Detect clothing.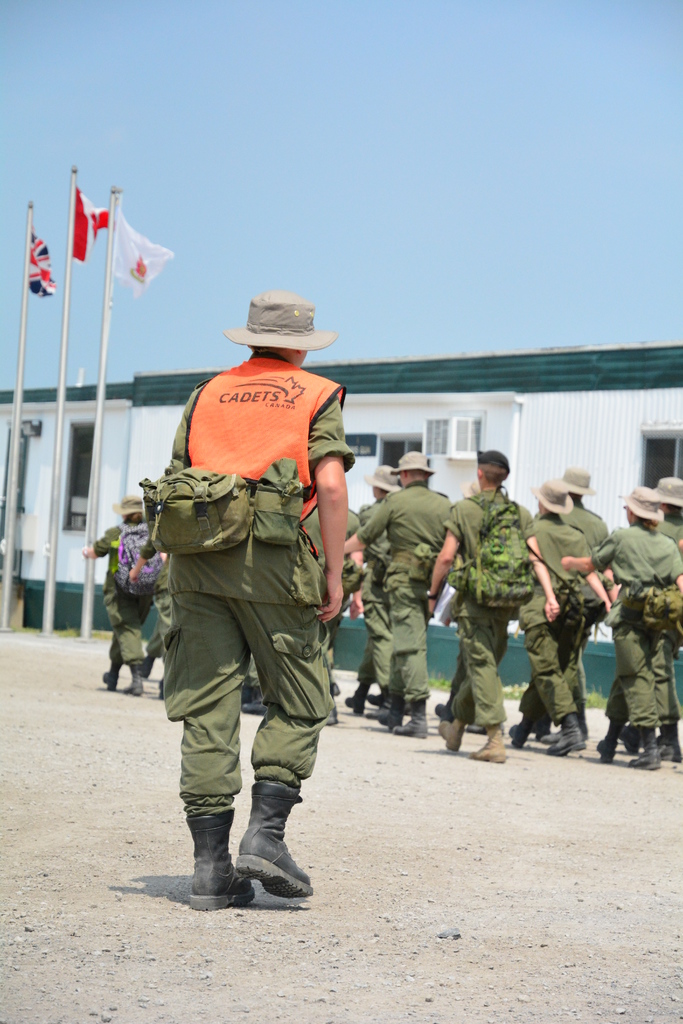
Detected at <box>72,491,170,692</box>.
